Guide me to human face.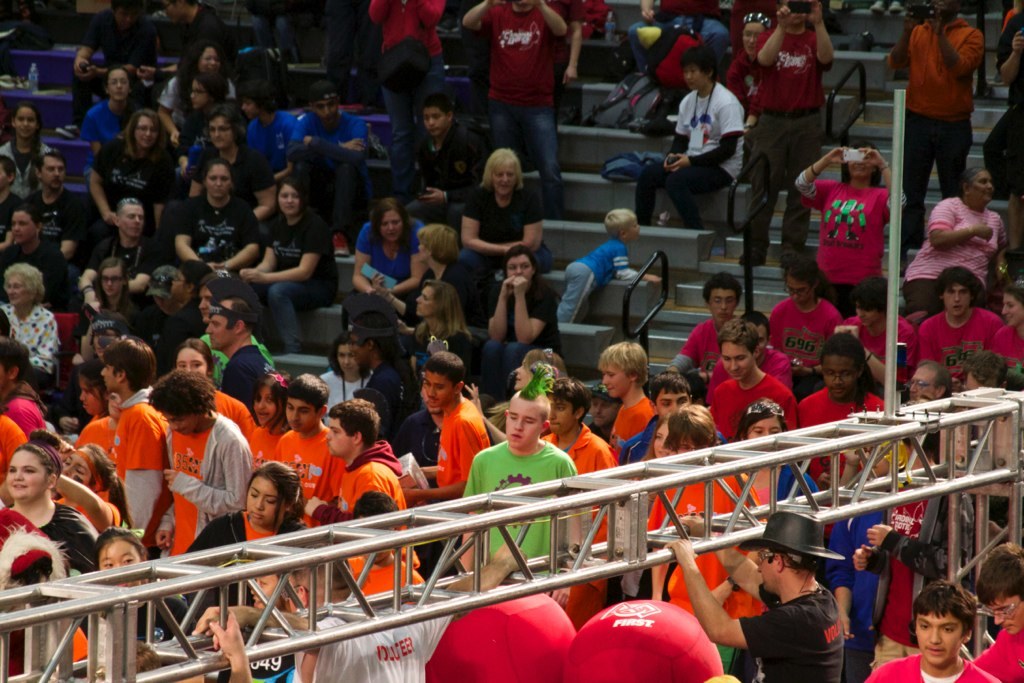
Guidance: 971,169,996,203.
